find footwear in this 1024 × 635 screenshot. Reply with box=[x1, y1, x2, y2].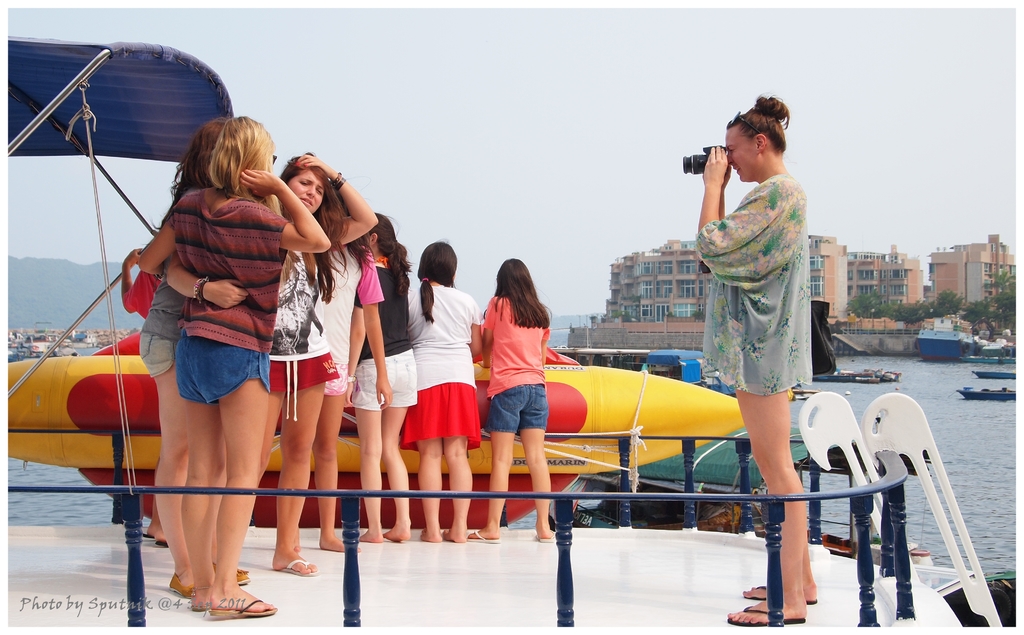
box=[463, 524, 500, 541].
